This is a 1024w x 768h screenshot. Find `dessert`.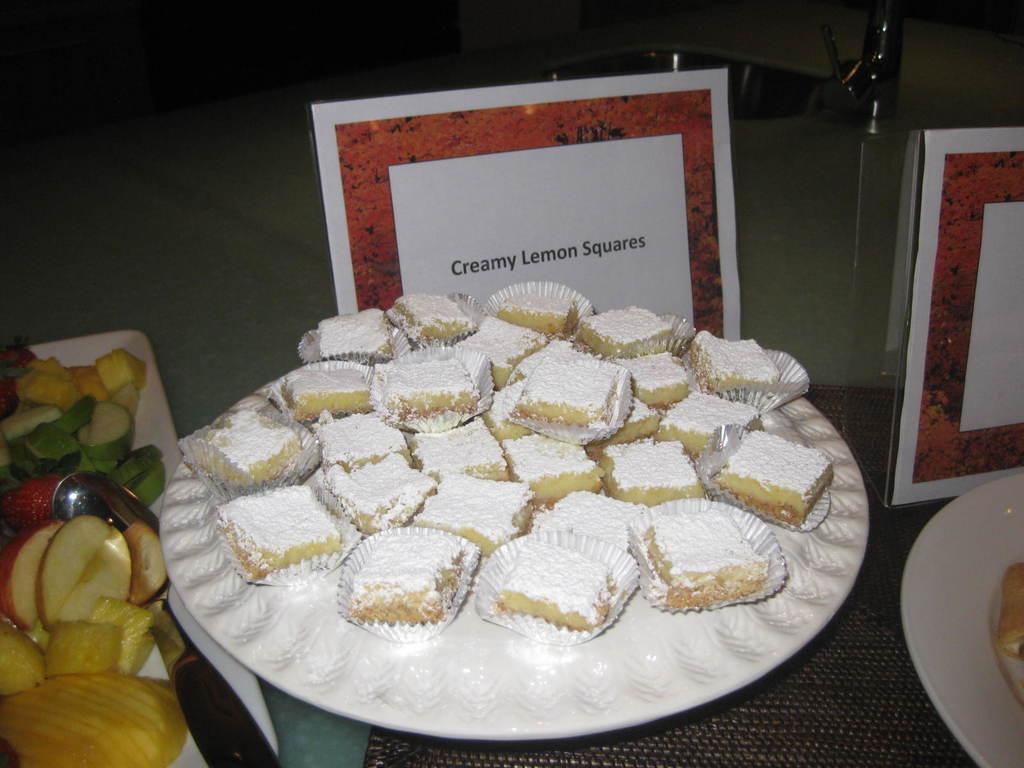
Bounding box: x1=645 y1=528 x2=755 y2=604.
